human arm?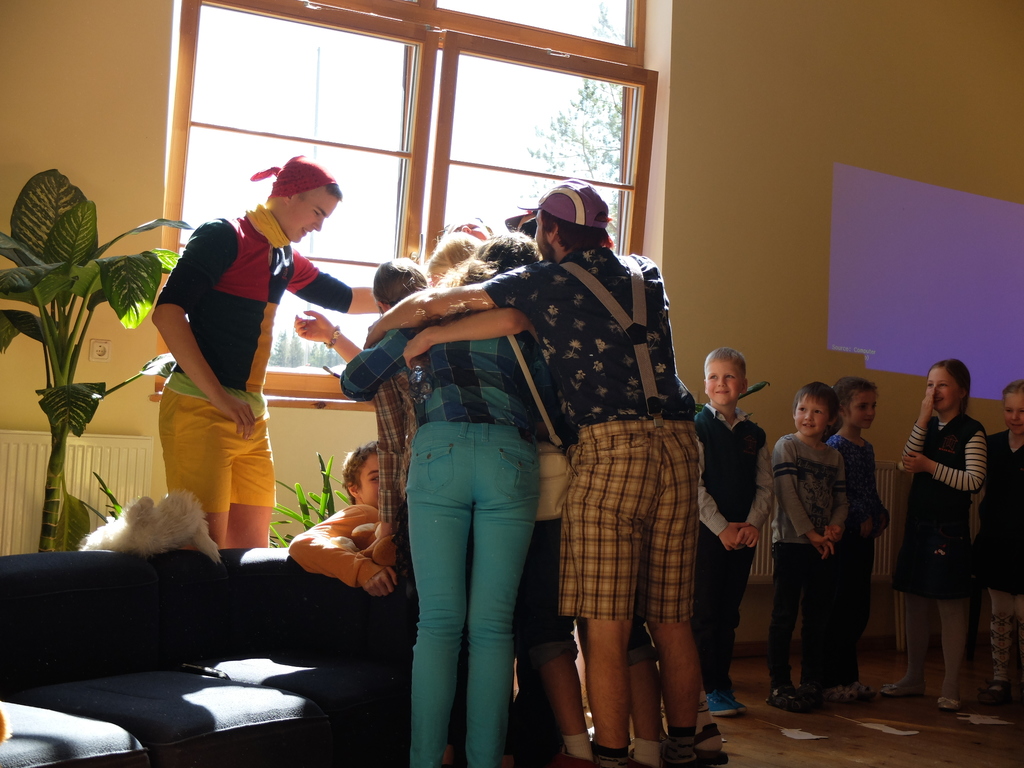
left=366, top=262, right=540, bottom=345
